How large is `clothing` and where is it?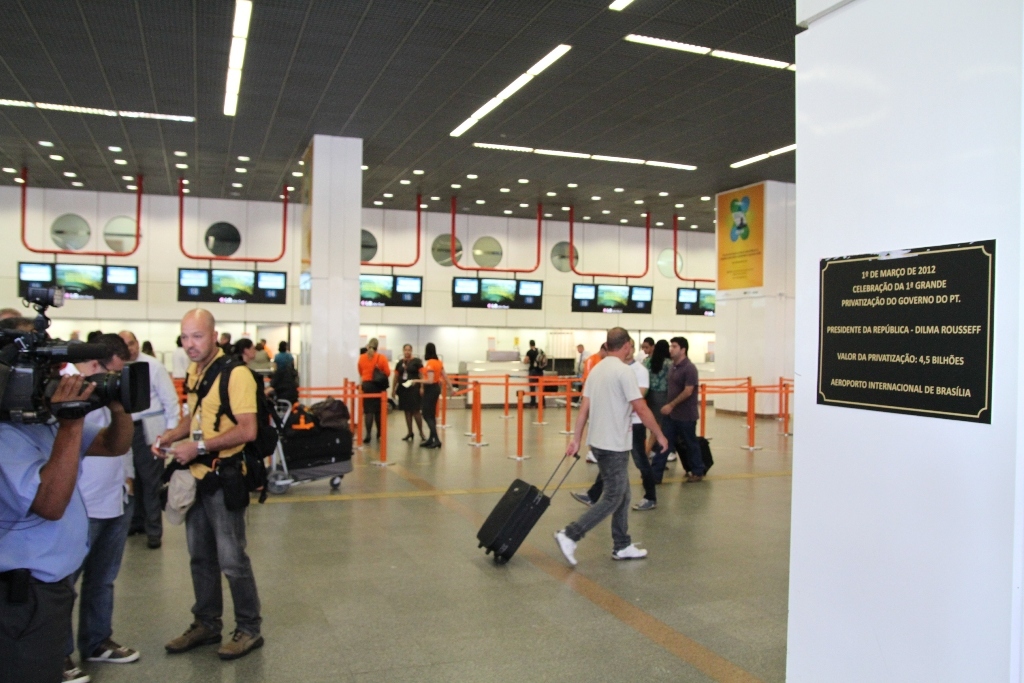
Bounding box: pyautogui.locateOnScreen(570, 332, 659, 553).
